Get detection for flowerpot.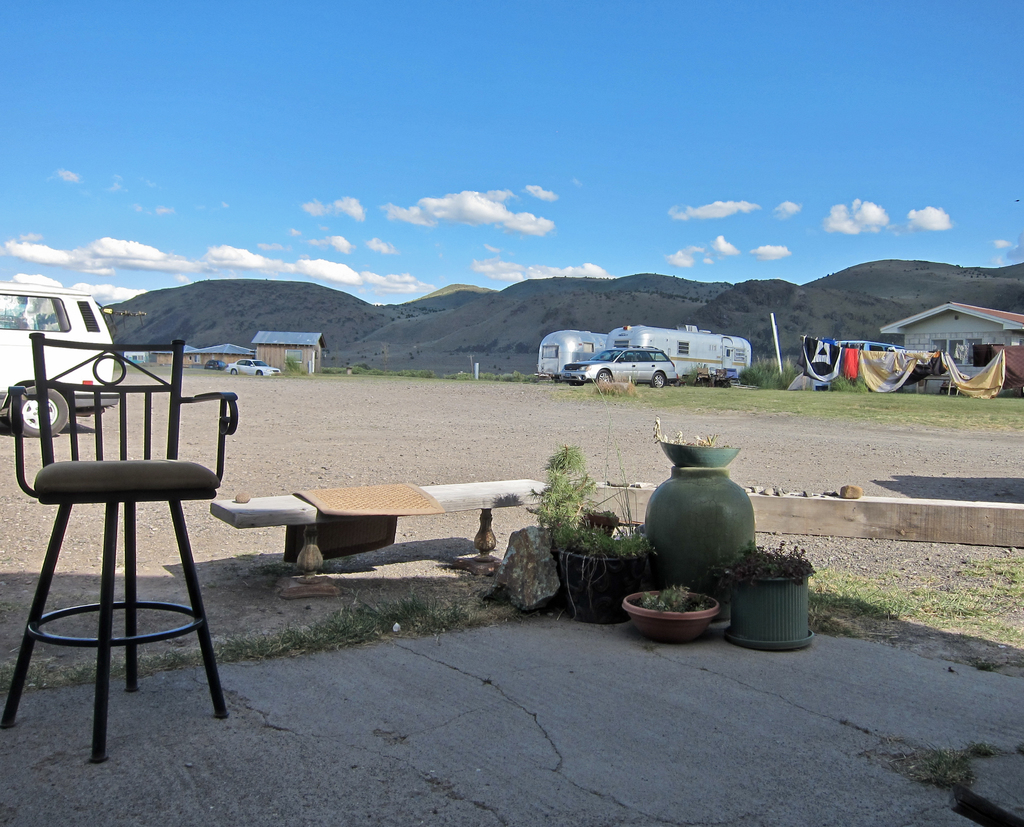
Detection: 622, 582, 720, 641.
